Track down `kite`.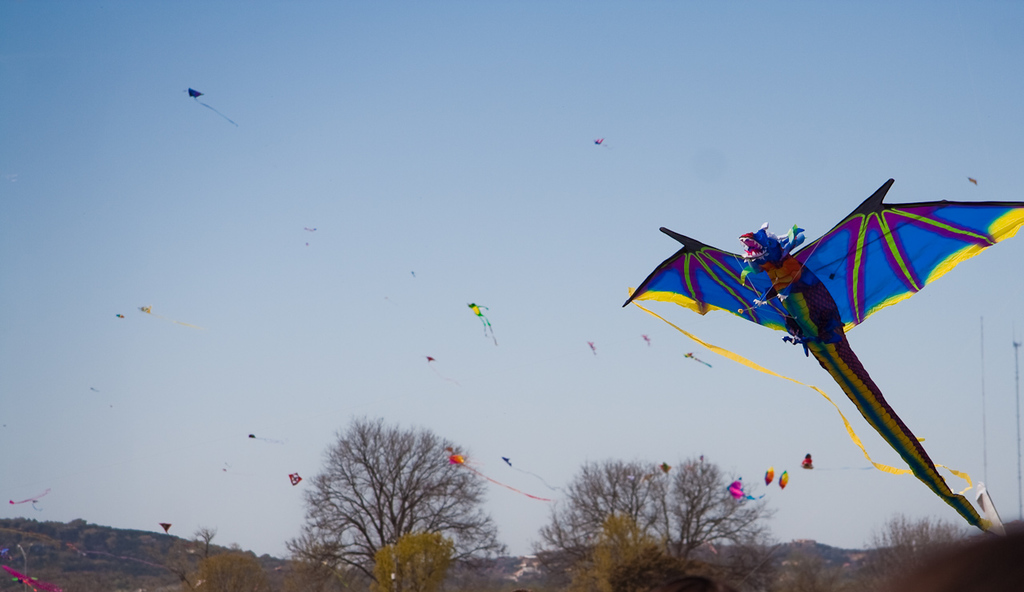
Tracked to [498, 454, 549, 487].
